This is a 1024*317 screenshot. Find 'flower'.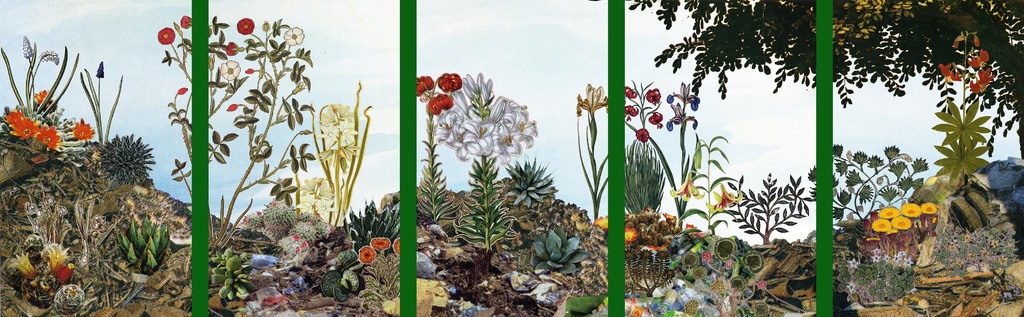
Bounding box: {"left": 425, "top": 87, "right": 454, "bottom": 117}.
